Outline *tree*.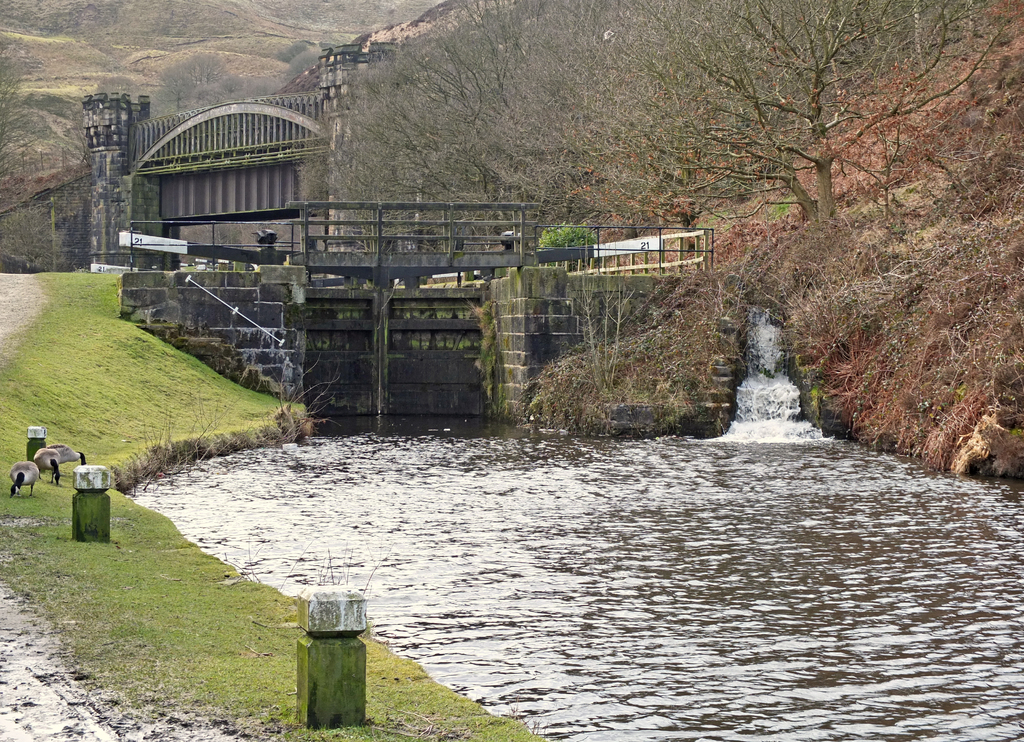
Outline: <region>573, 0, 1004, 224</region>.
